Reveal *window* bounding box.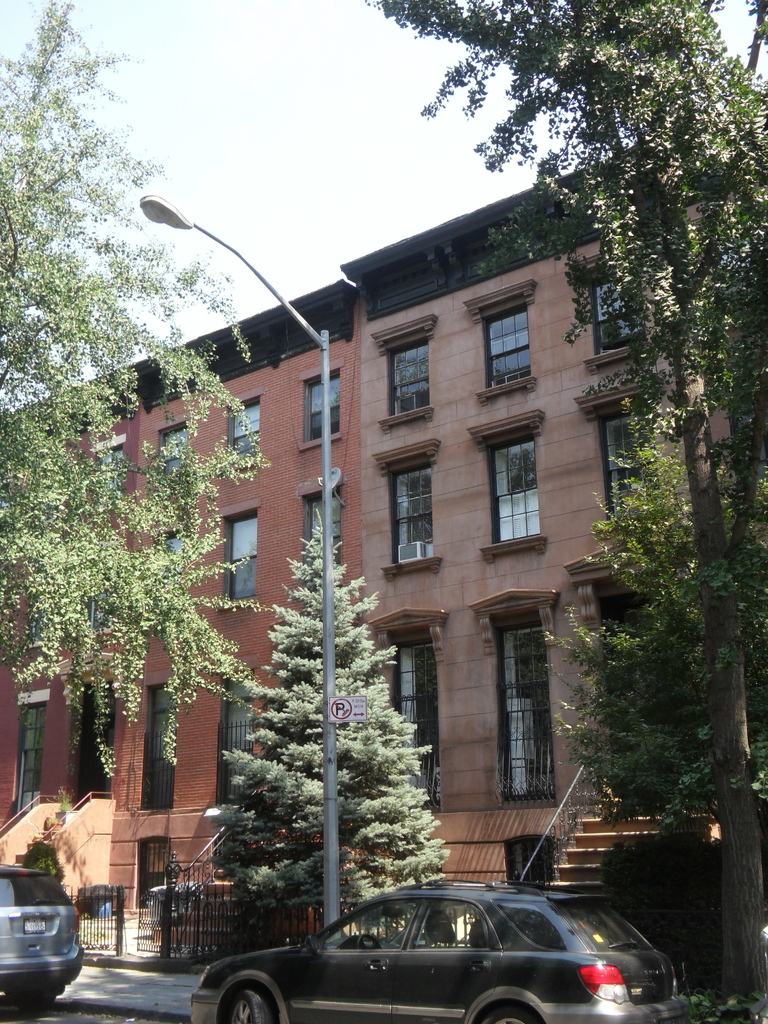
Revealed: x1=157, y1=412, x2=196, y2=481.
